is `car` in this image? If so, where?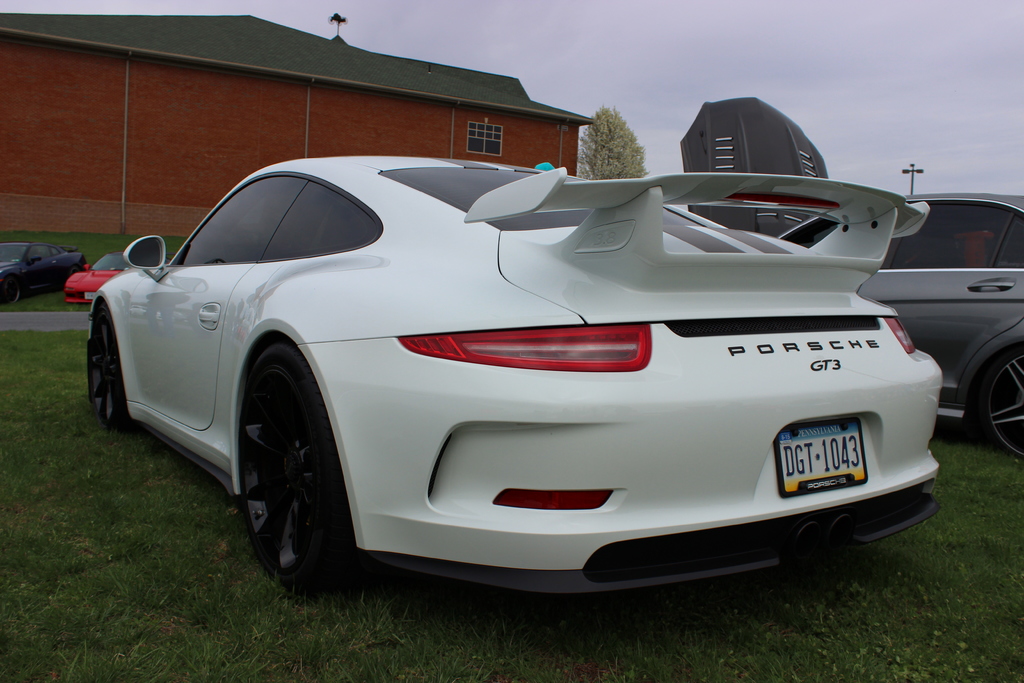
Yes, at (left=64, top=134, right=960, bottom=625).
